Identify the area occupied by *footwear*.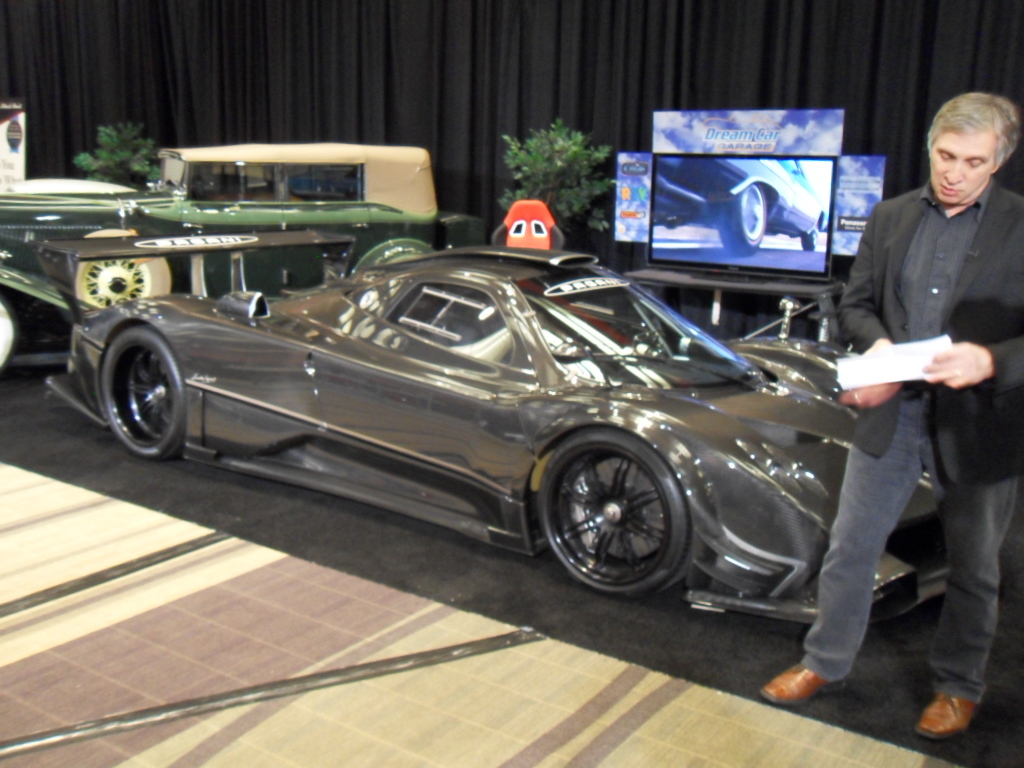
Area: [x1=760, y1=664, x2=827, y2=706].
